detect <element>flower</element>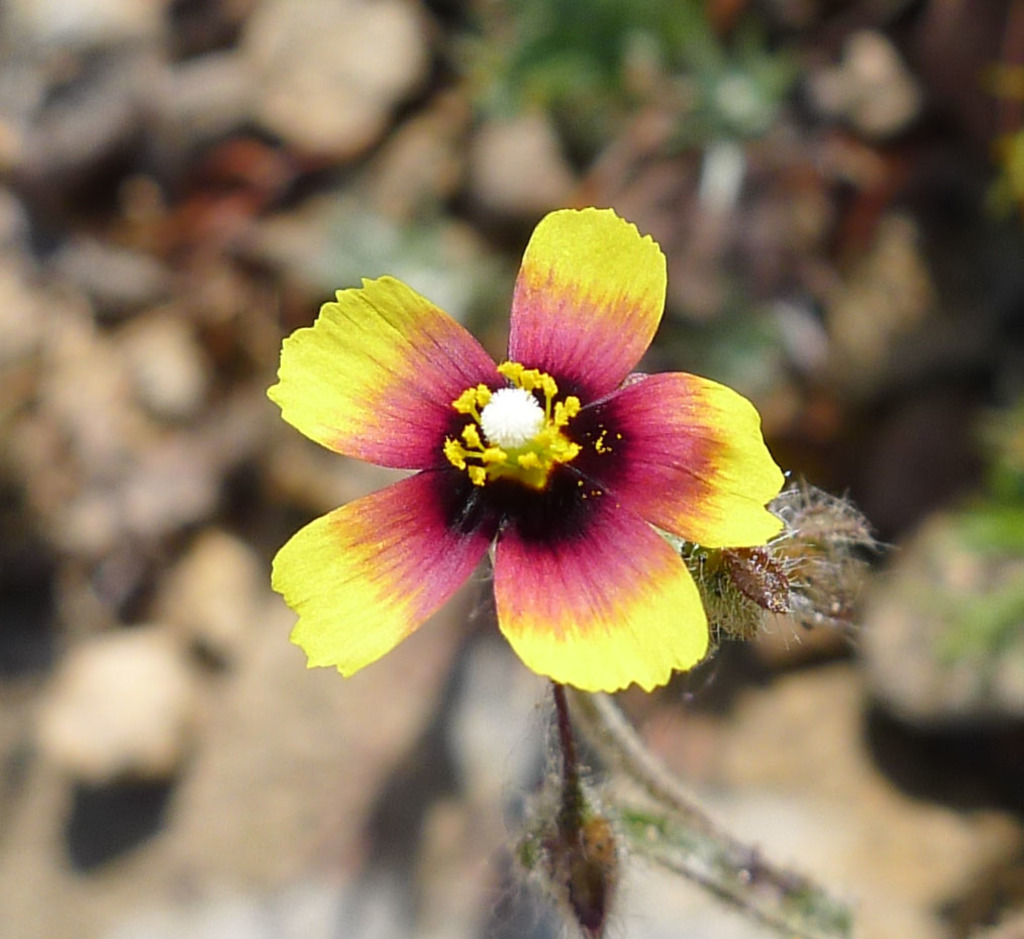
bbox=[269, 203, 787, 698]
